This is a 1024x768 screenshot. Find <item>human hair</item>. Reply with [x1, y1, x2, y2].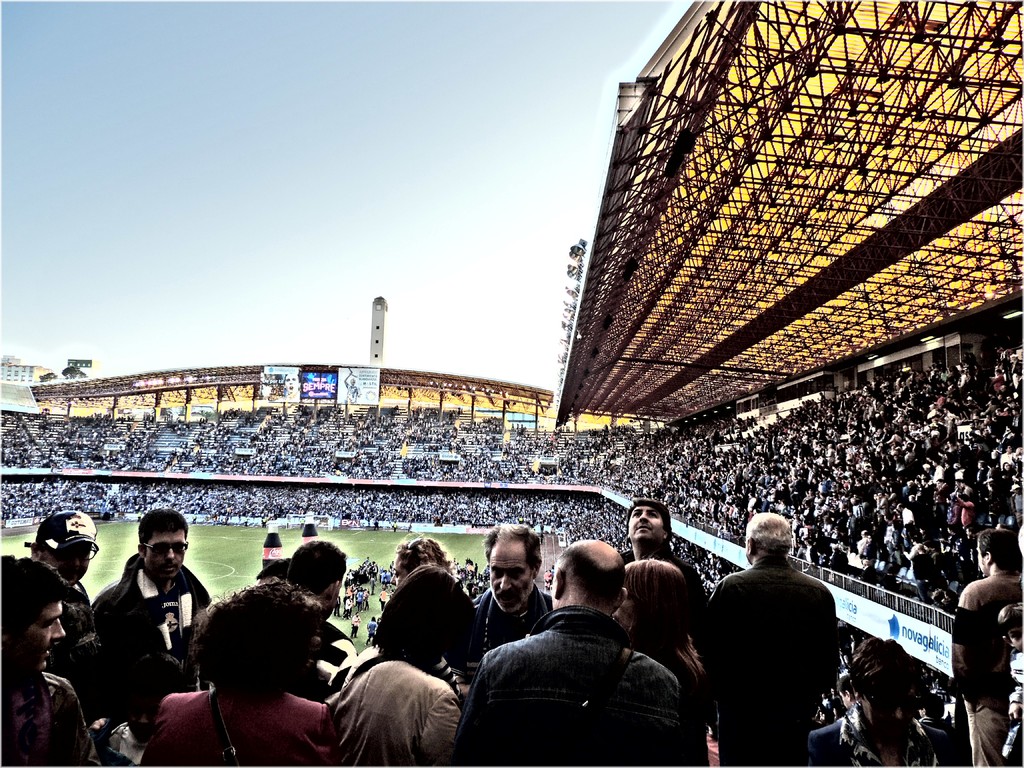
[846, 634, 922, 708].
